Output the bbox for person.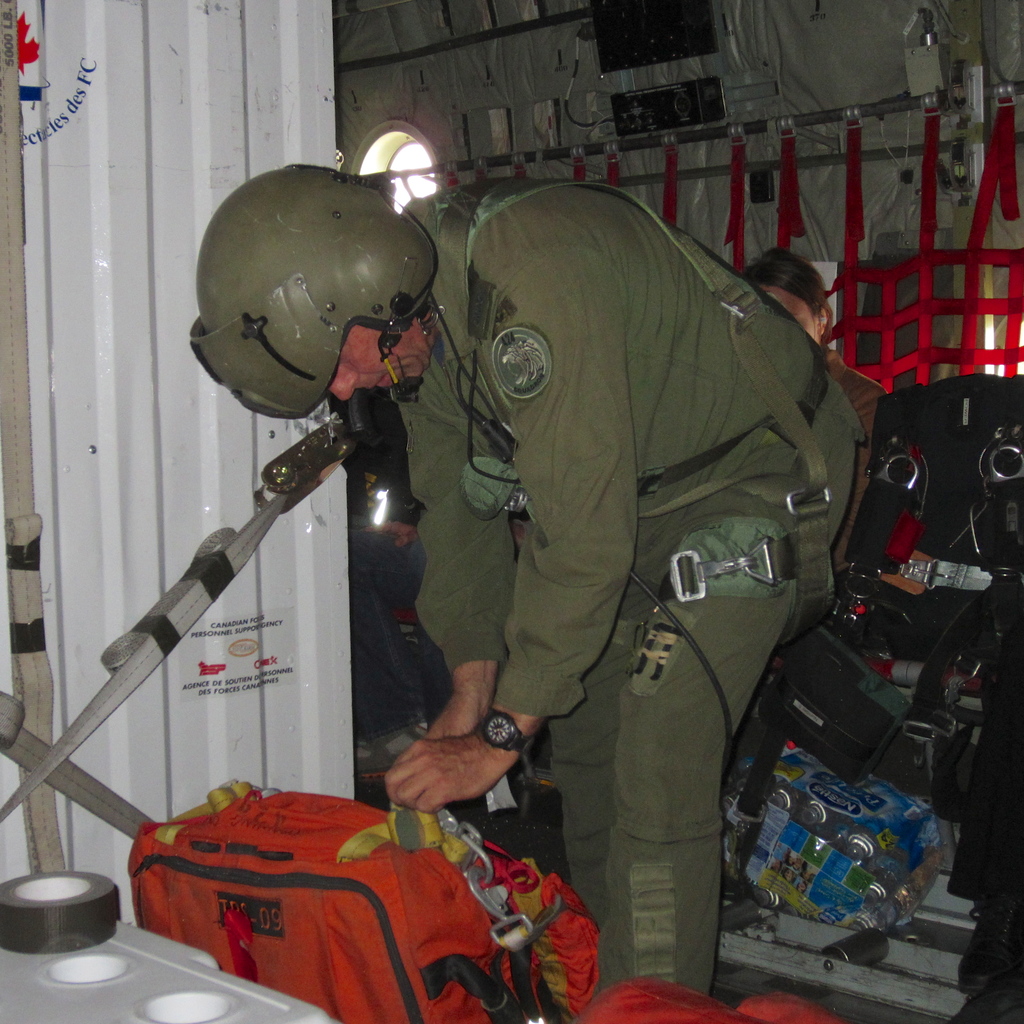
(x1=735, y1=251, x2=881, y2=569).
